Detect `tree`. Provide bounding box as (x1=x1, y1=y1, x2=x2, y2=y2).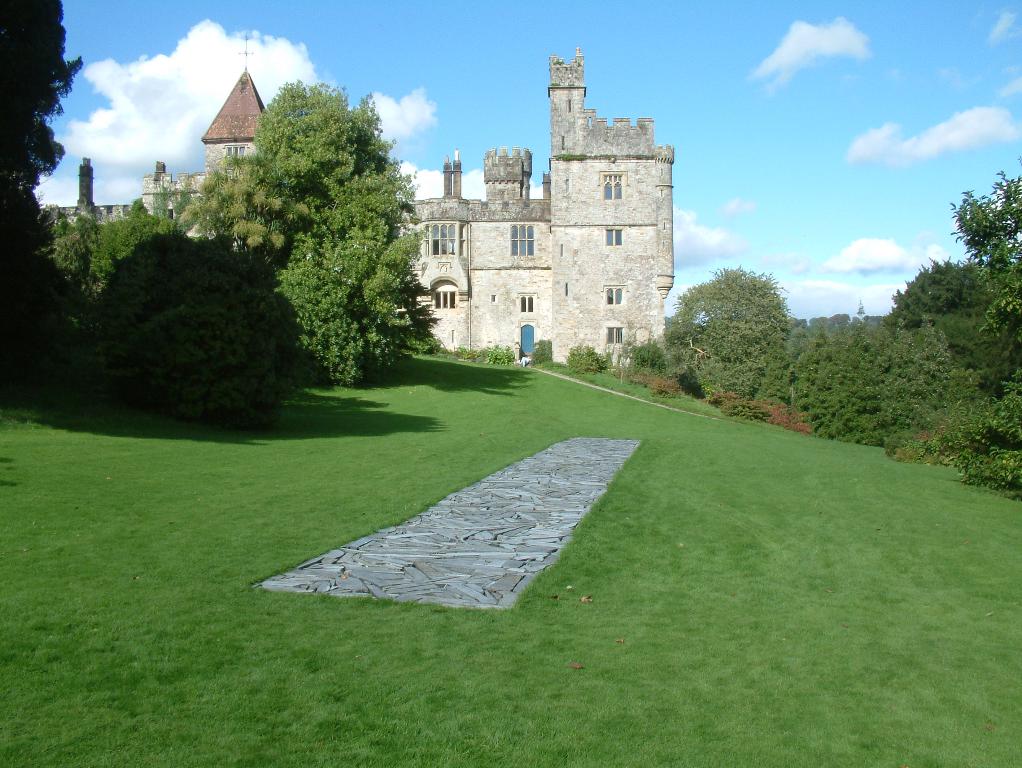
(x1=618, y1=334, x2=661, y2=386).
